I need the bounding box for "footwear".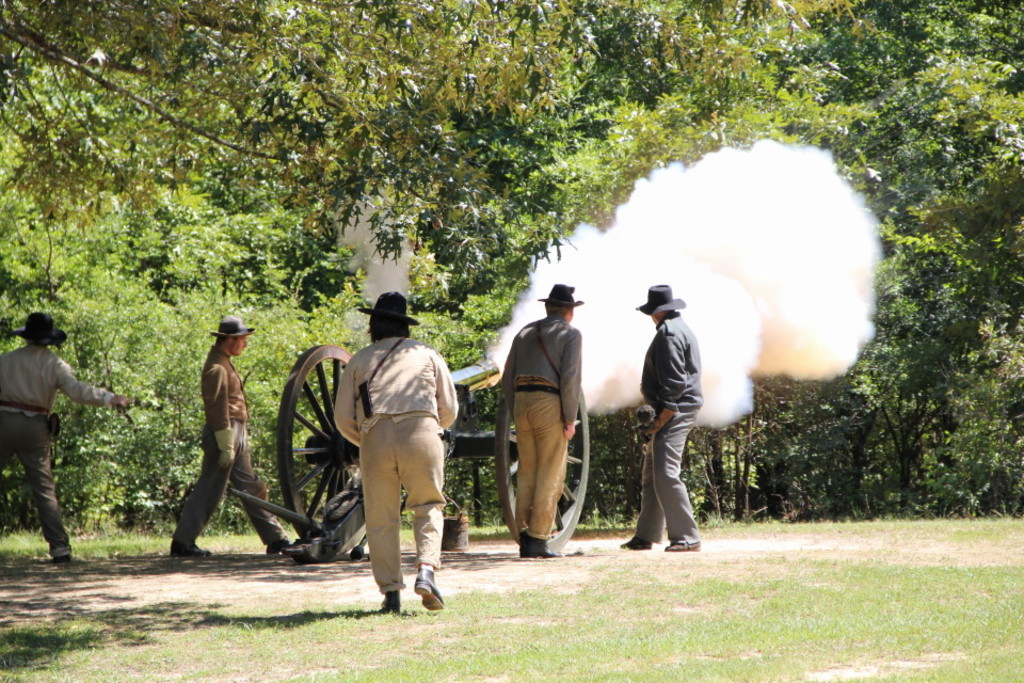
Here it is: box(661, 542, 700, 550).
